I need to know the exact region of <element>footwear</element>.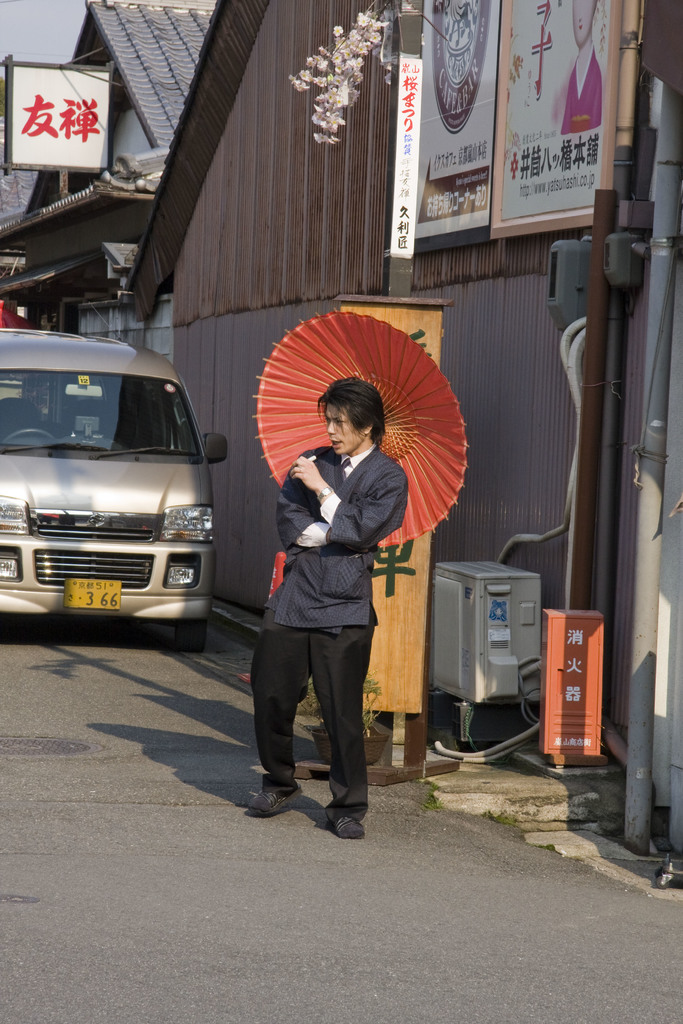
Region: <region>327, 810, 359, 841</region>.
